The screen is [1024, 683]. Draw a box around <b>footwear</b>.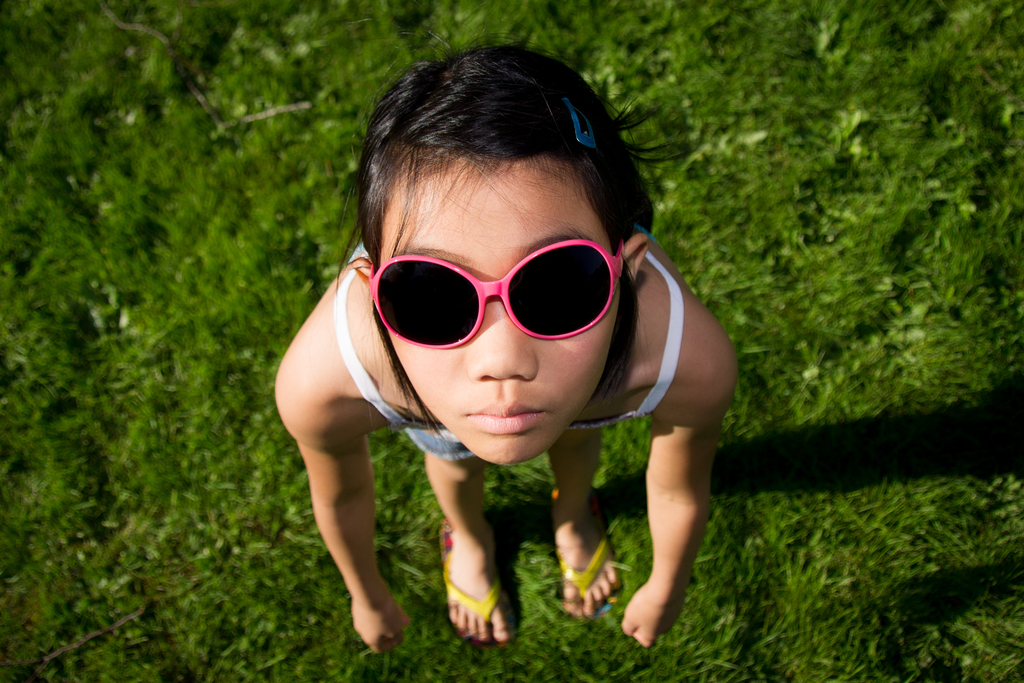
438 517 518 650.
